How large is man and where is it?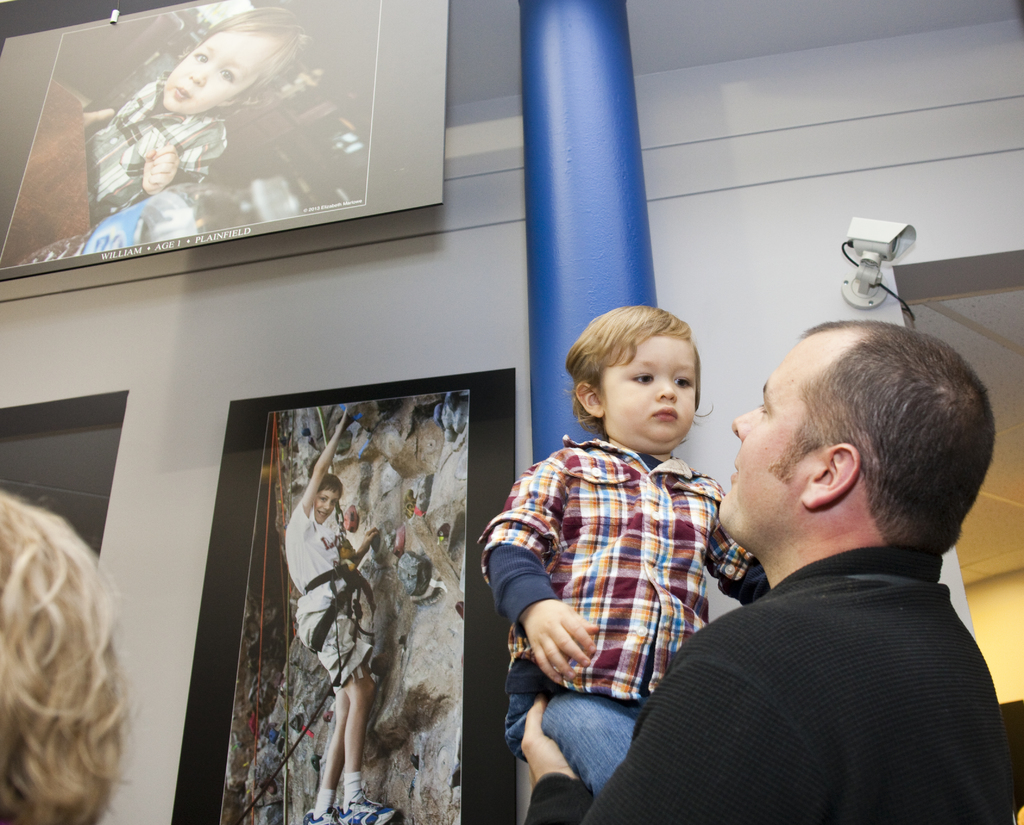
Bounding box: <region>522, 312, 1023, 824</region>.
